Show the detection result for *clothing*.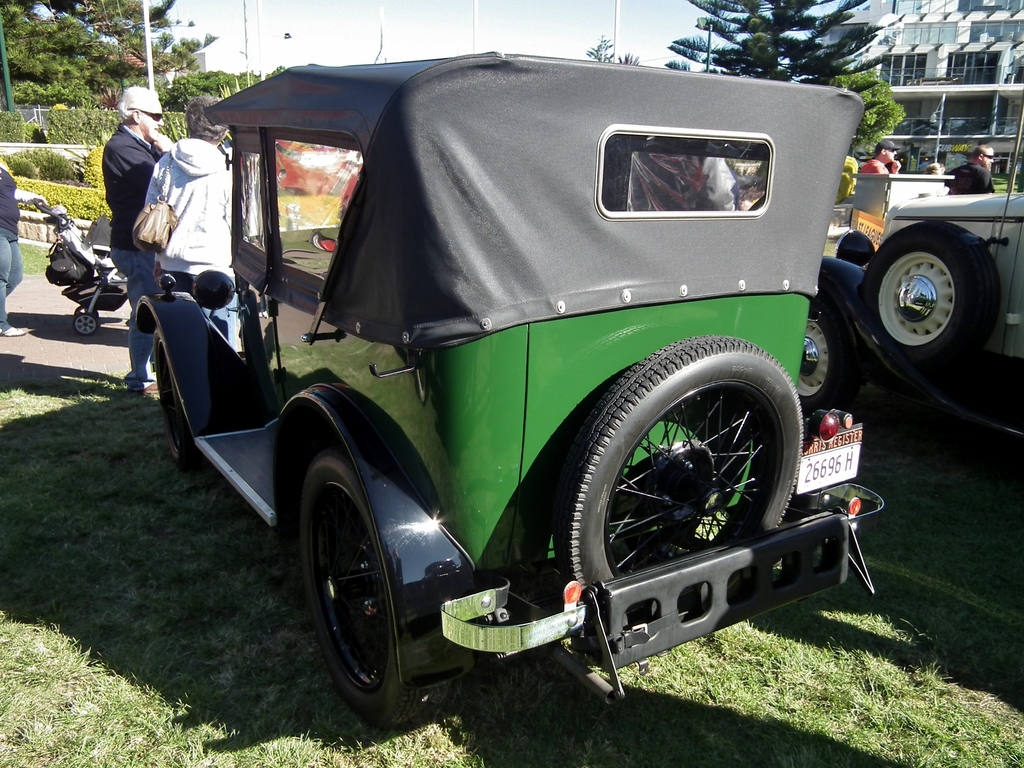
[left=861, top=154, right=897, bottom=173].
